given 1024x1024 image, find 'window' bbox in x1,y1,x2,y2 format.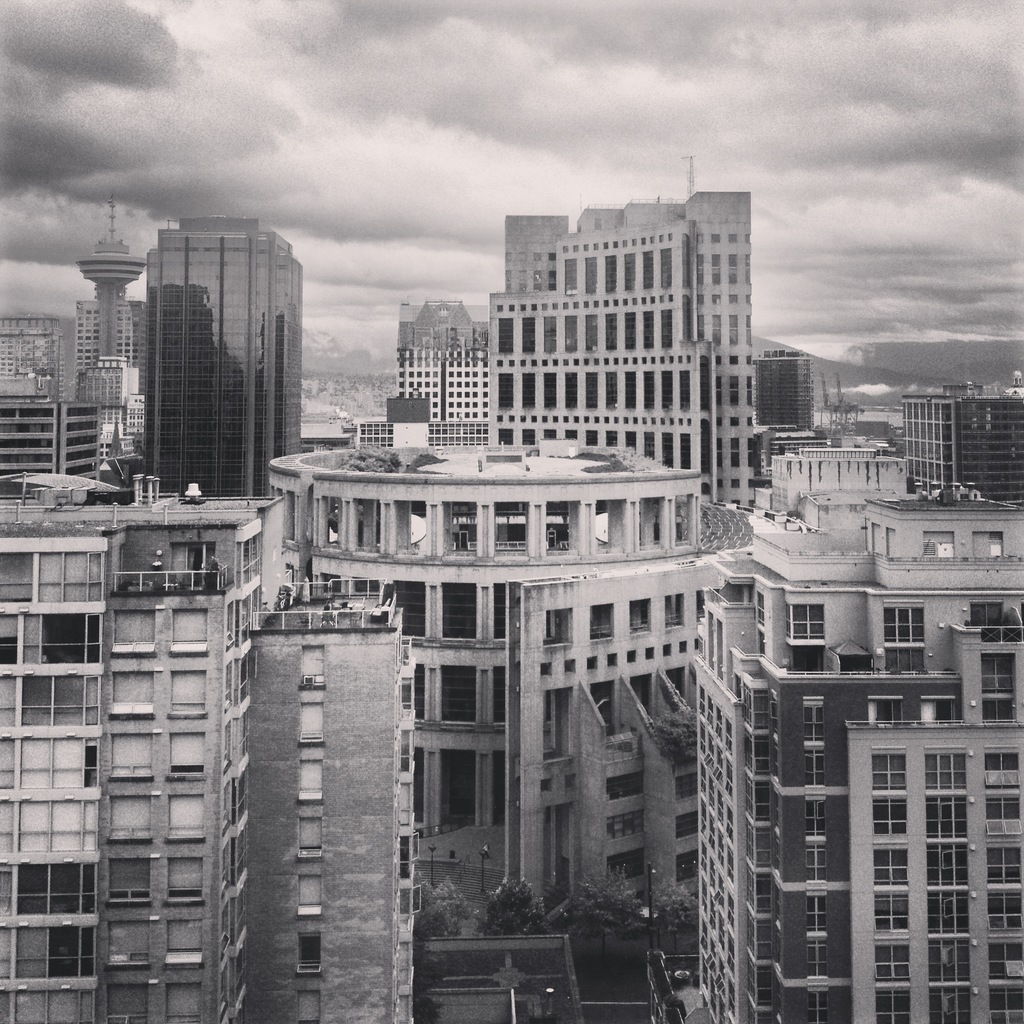
804,696,819,752.
